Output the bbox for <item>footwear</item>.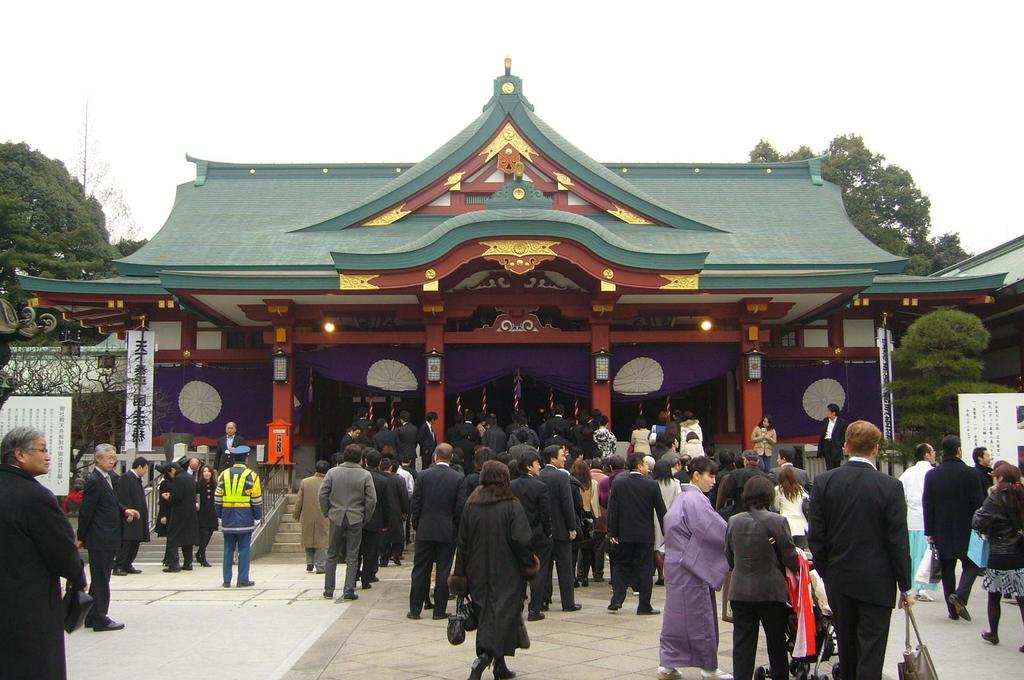
Rect(129, 567, 140, 573).
